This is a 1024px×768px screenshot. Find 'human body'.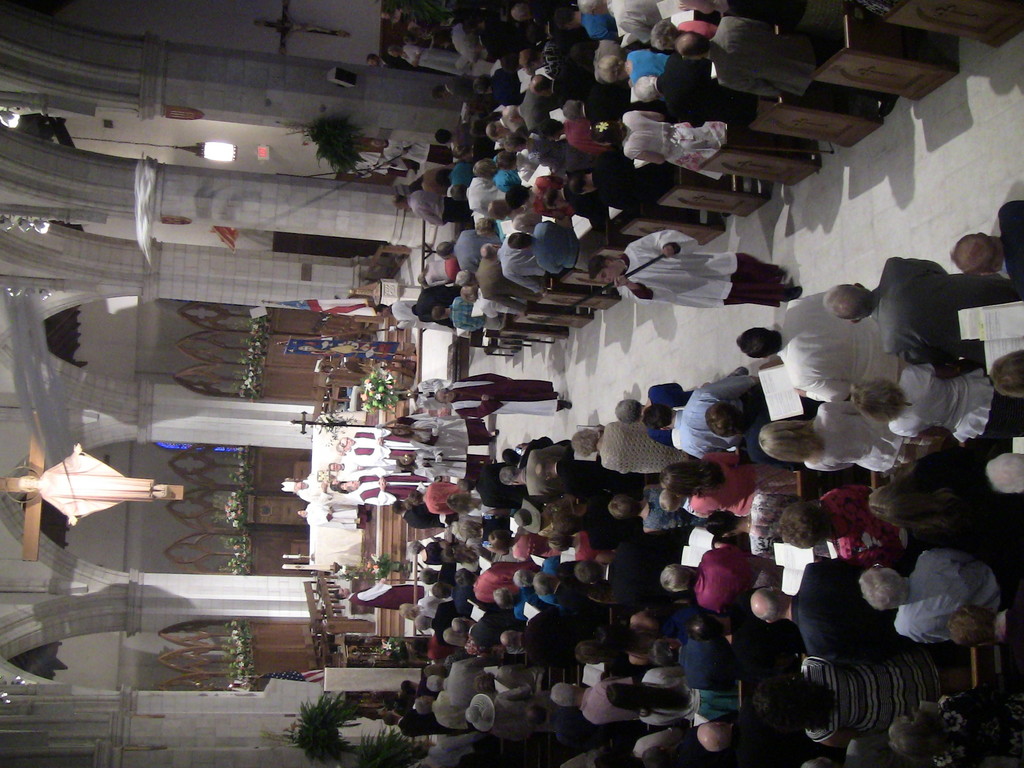
Bounding box: BBox(308, 501, 362, 525).
